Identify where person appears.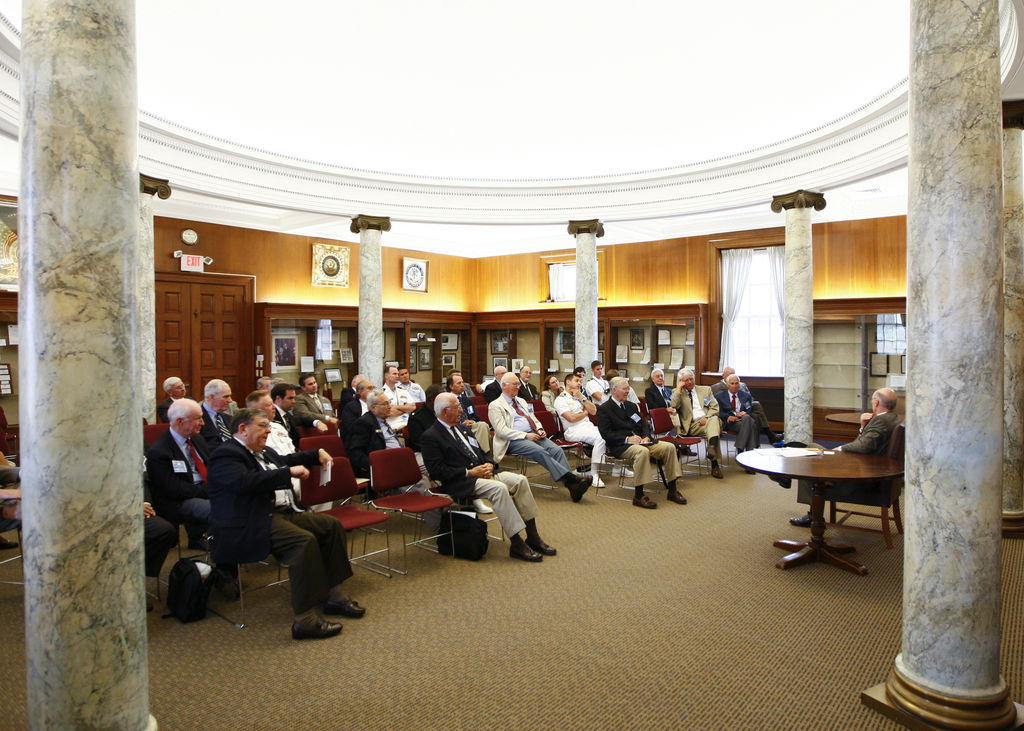
Appears at (708,364,785,445).
